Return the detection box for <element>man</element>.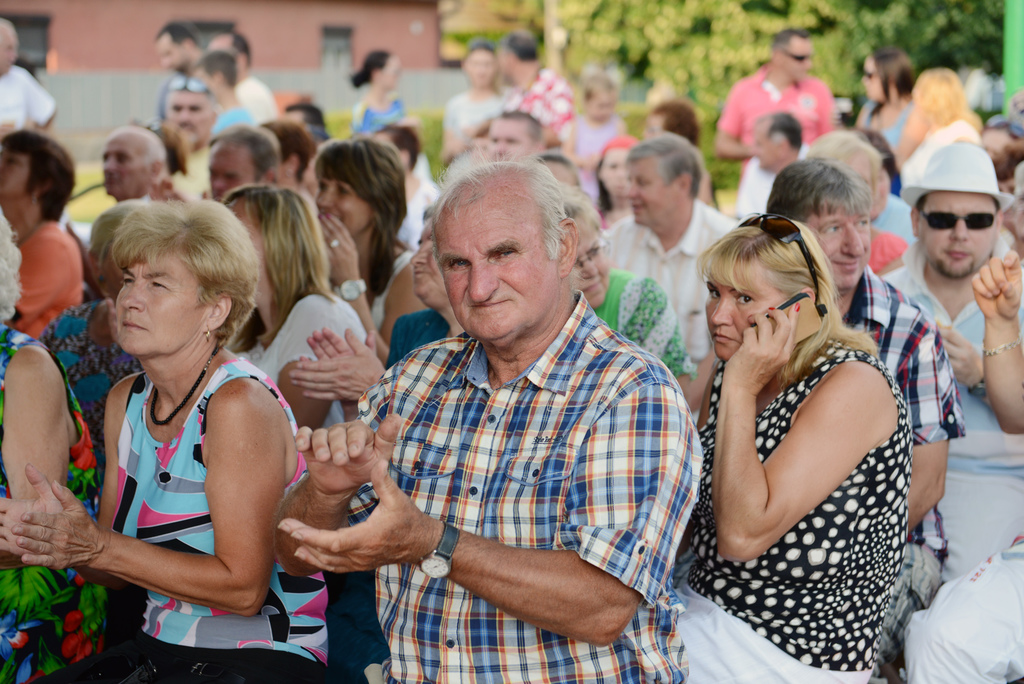
BBox(148, 13, 231, 149).
